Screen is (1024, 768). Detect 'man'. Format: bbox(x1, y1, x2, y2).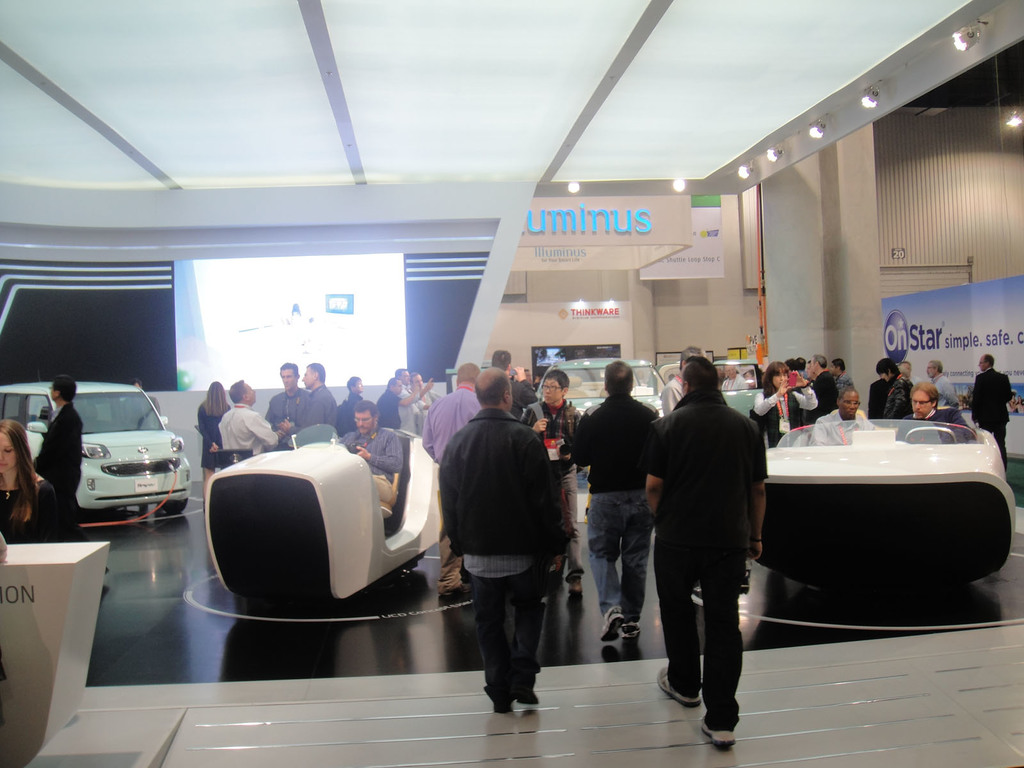
bbox(279, 360, 340, 438).
